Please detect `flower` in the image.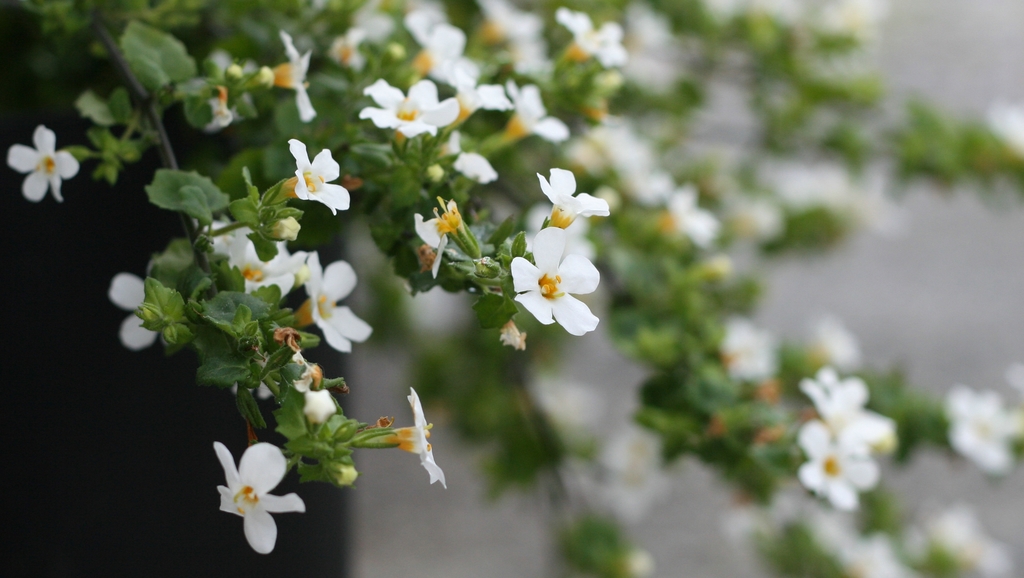
detection(412, 213, 448, 279).
